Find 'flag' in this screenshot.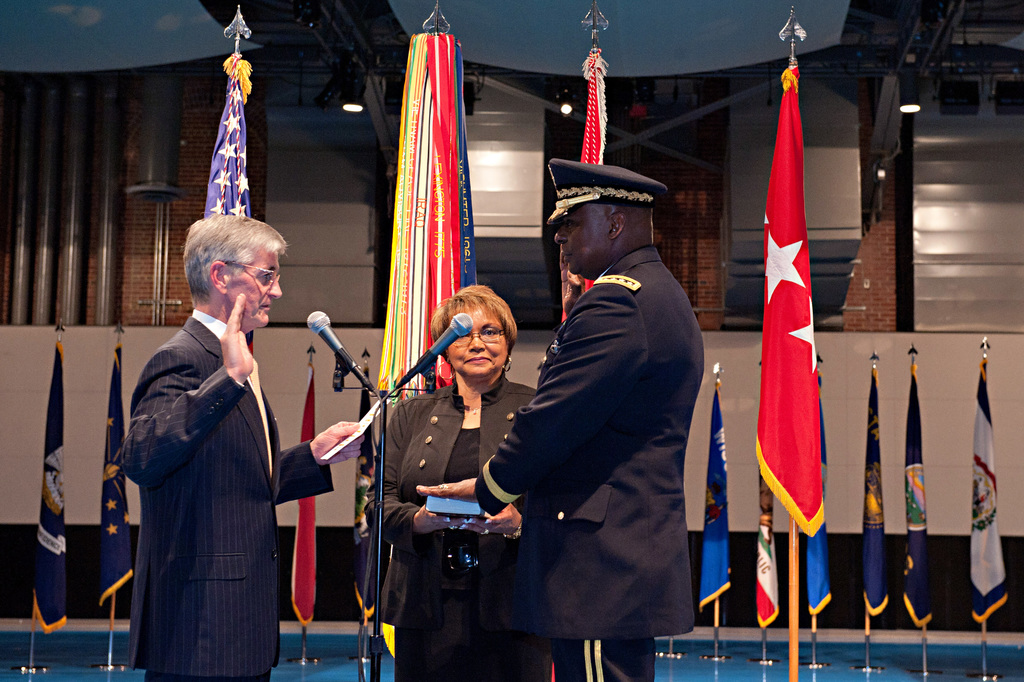
The bounding box for 'flag' is [left=94, top=337, right=134, bottom=606].
